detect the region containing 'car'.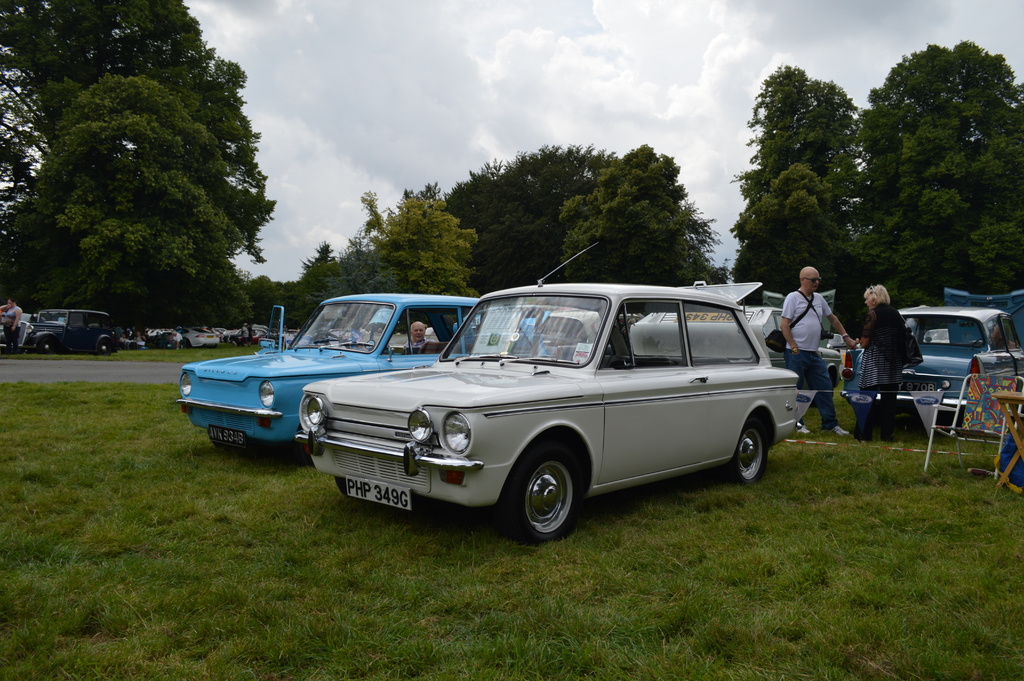
x1=174 y1=291 x2=554 y2=459.
